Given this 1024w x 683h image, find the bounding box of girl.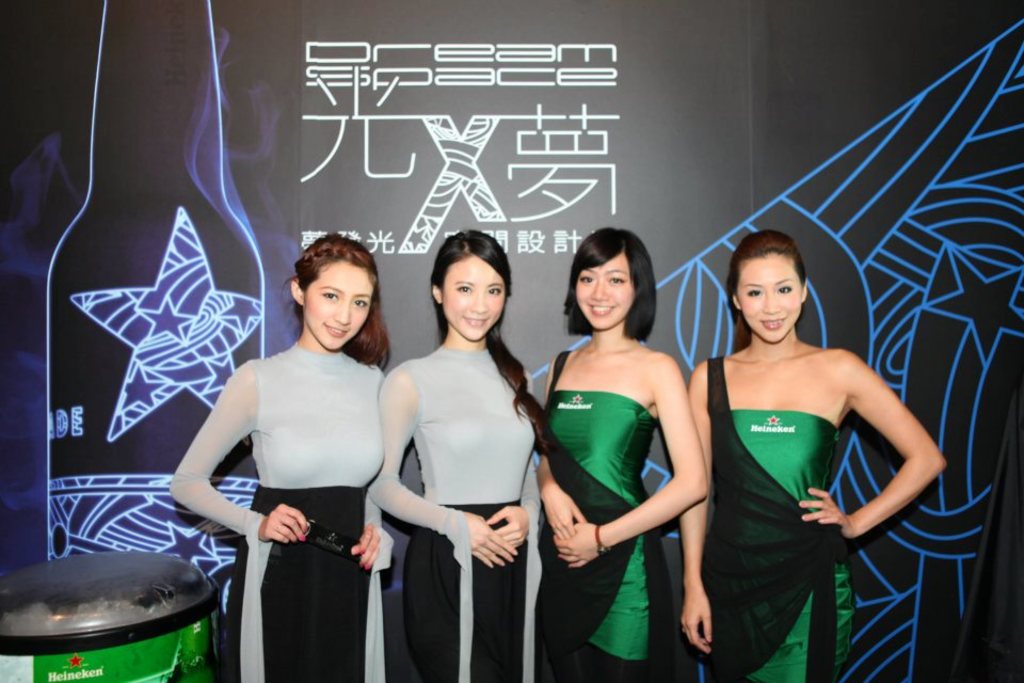
select_region(367, 228, 555, 679).
